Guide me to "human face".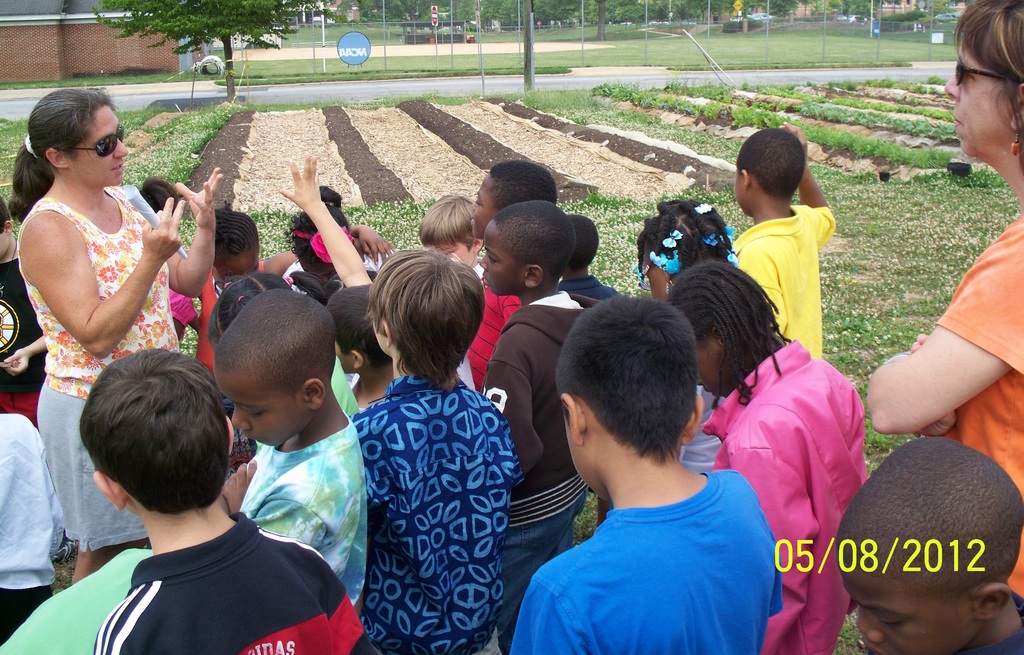
Guidance: <bbox>68, 103, 130, 187</bbox>.
